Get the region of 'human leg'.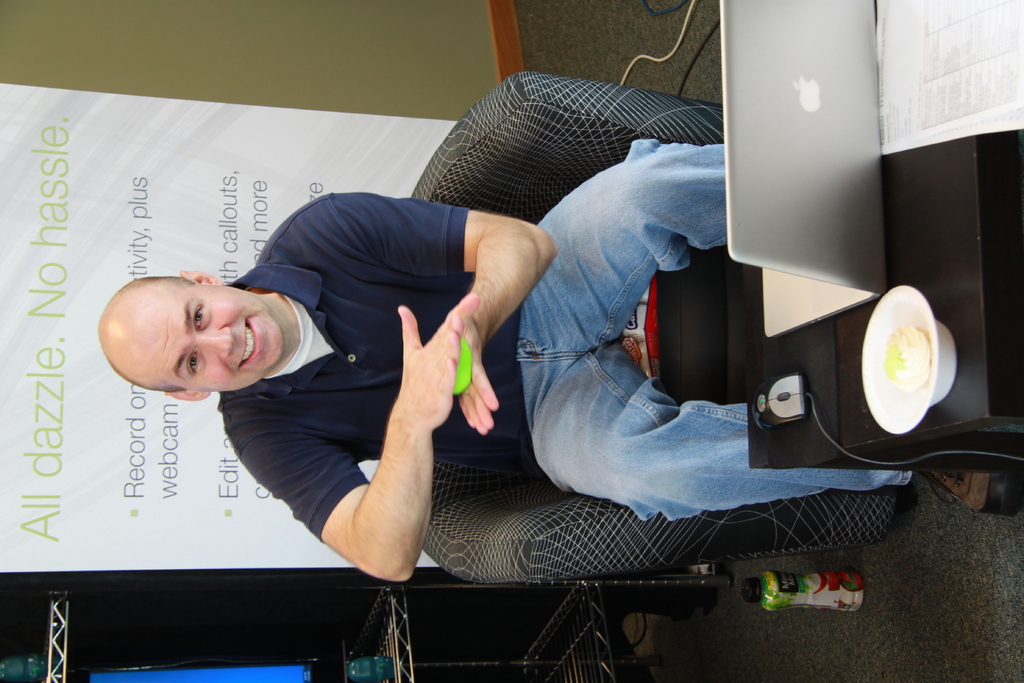
[x1=519, y1=129, x2=746, y2=332].
